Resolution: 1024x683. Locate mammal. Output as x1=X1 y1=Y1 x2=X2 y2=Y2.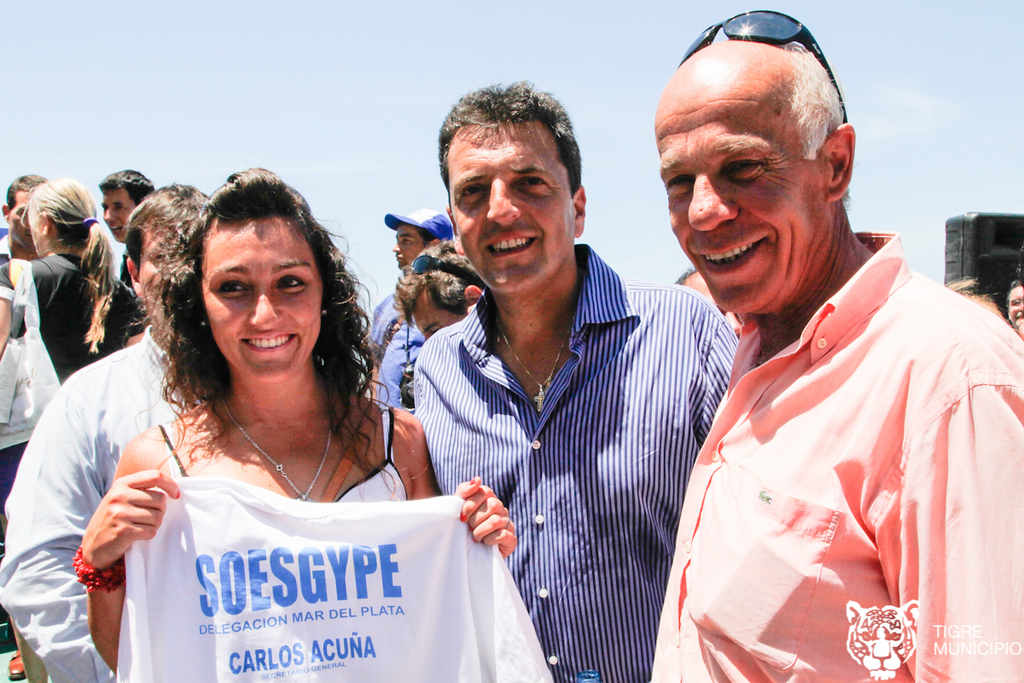
x1=78 y1=163 x2=519 y2=682.
